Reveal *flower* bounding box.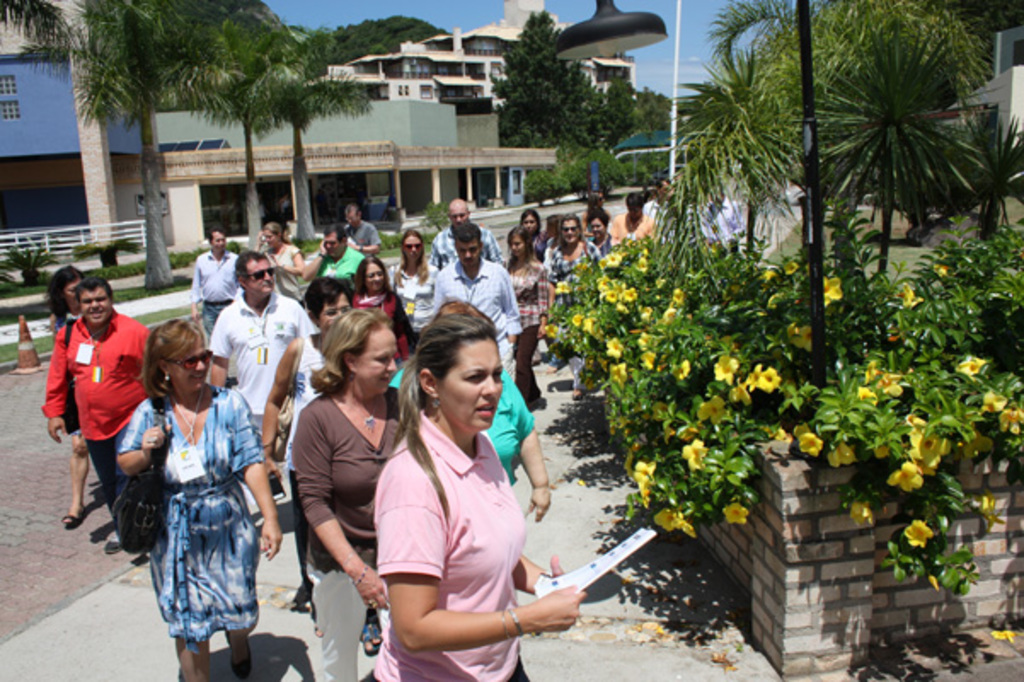
Revealed: bbox(680, 438, 716, 477).
